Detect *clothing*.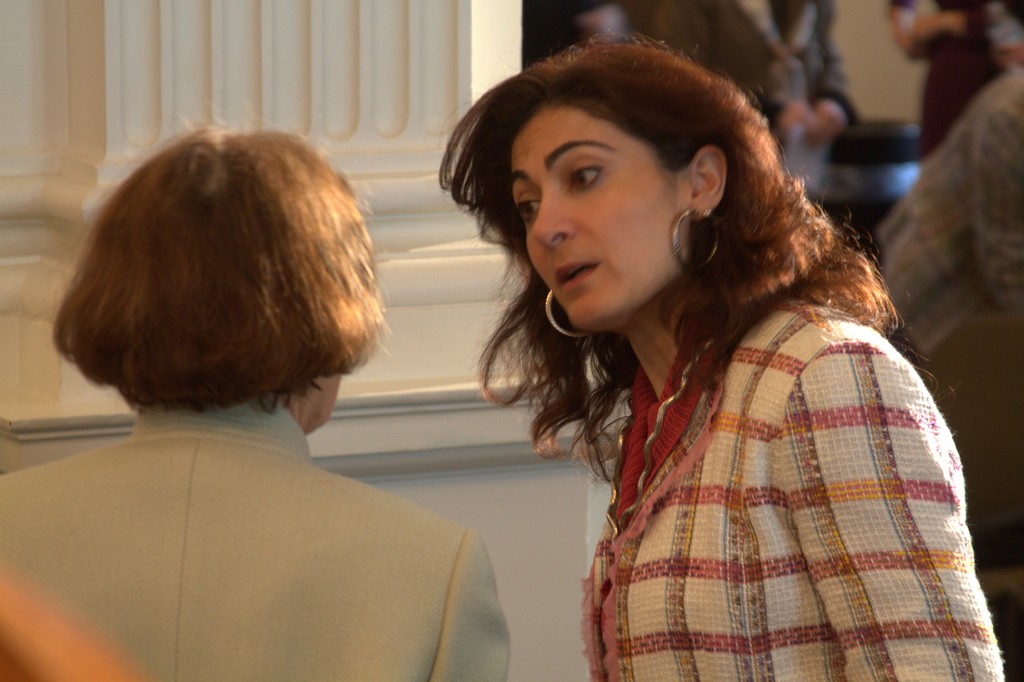
Detected at pyautogui.locateOnScreen(0, 399, 511, 681).
